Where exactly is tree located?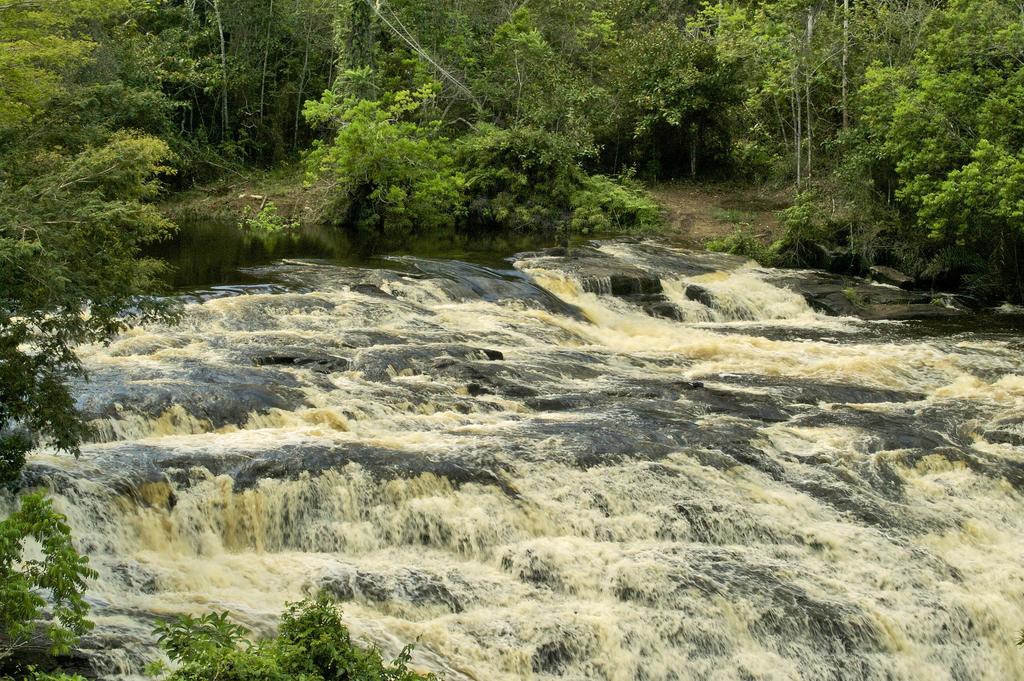
Its bounding box is bbox=[607, 0, 699, 172].
